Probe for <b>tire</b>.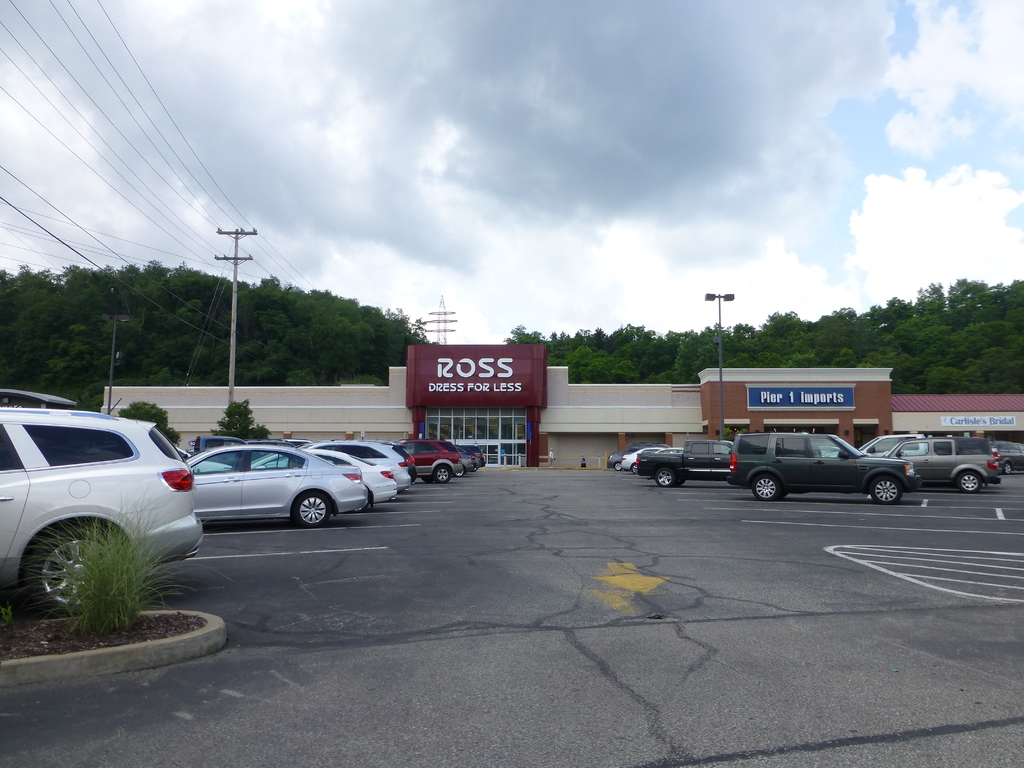
Probe result: region(438, 466, 454, 483).
